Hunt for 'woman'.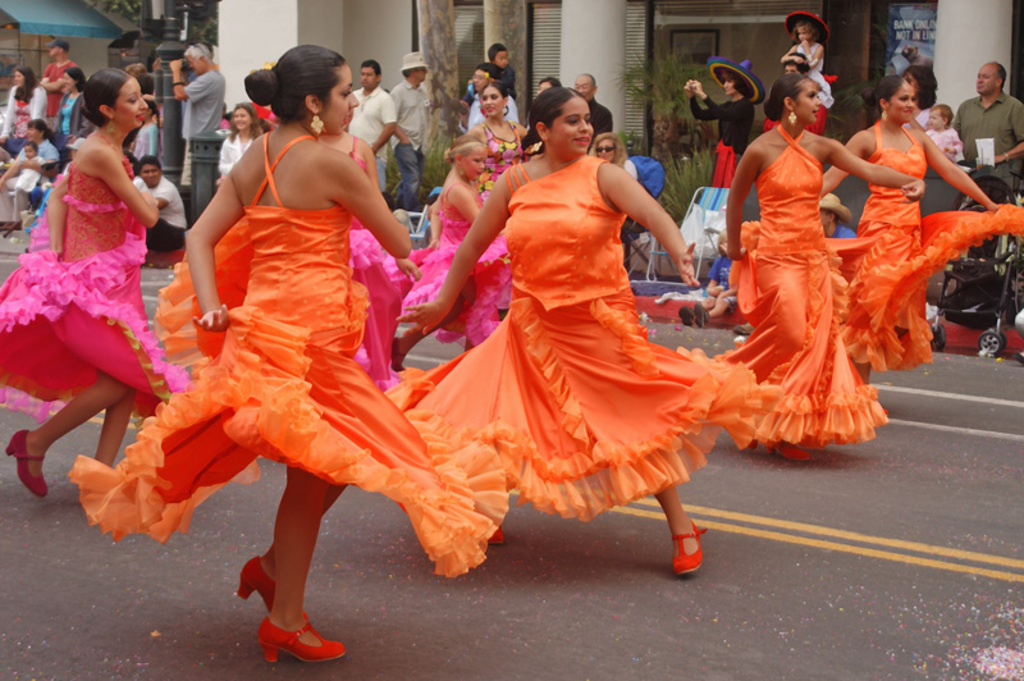
Hunted down at [x1=897, y1=63, x2=964, y2=163].
